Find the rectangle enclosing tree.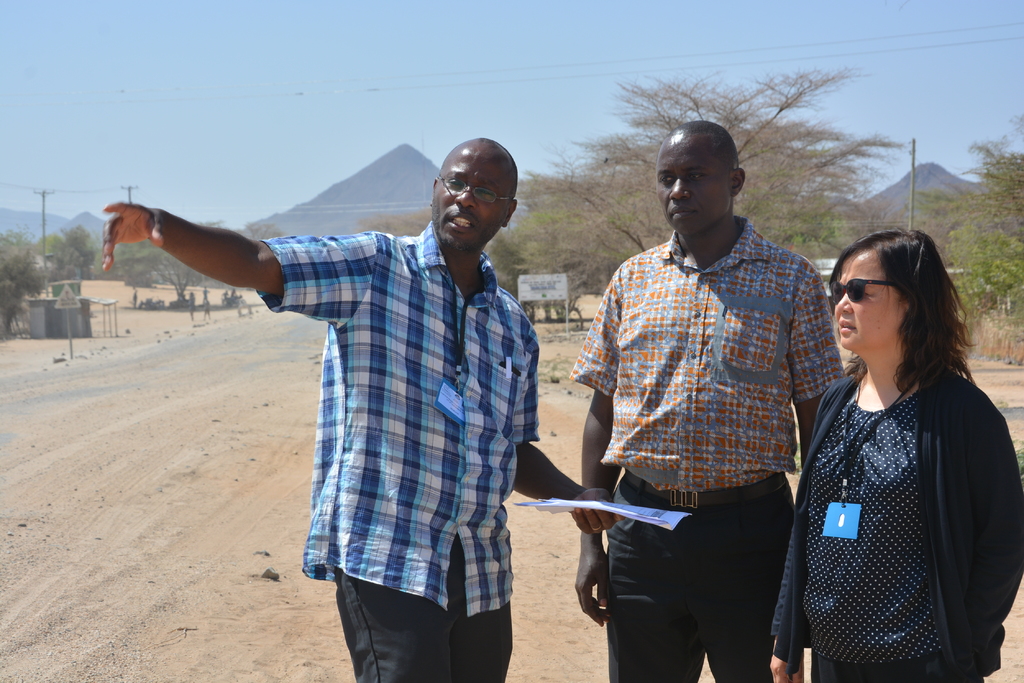
108:236:206:299.
